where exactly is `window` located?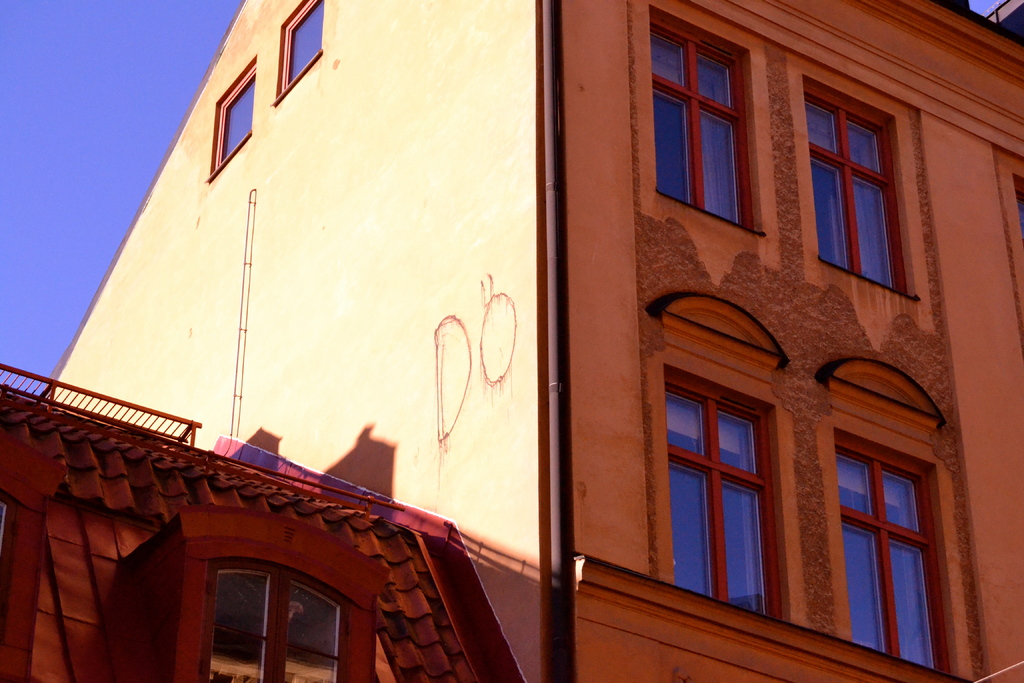
Its bounding box is Rect(278, 0, 329, 102).
